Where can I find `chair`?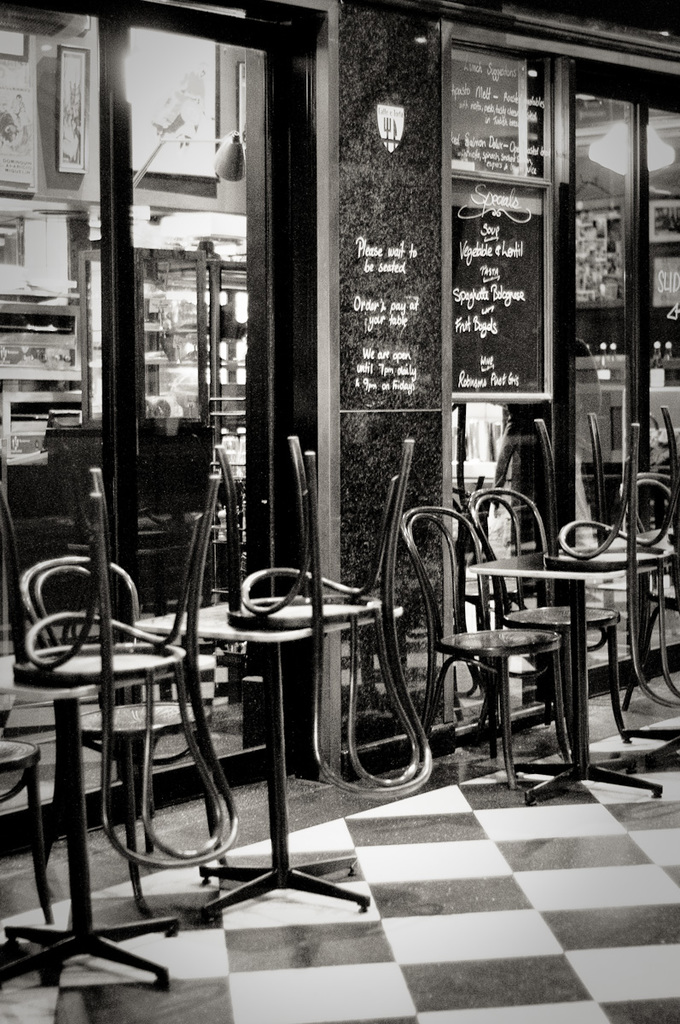
You can find it at 632, 471, 679, 691.
